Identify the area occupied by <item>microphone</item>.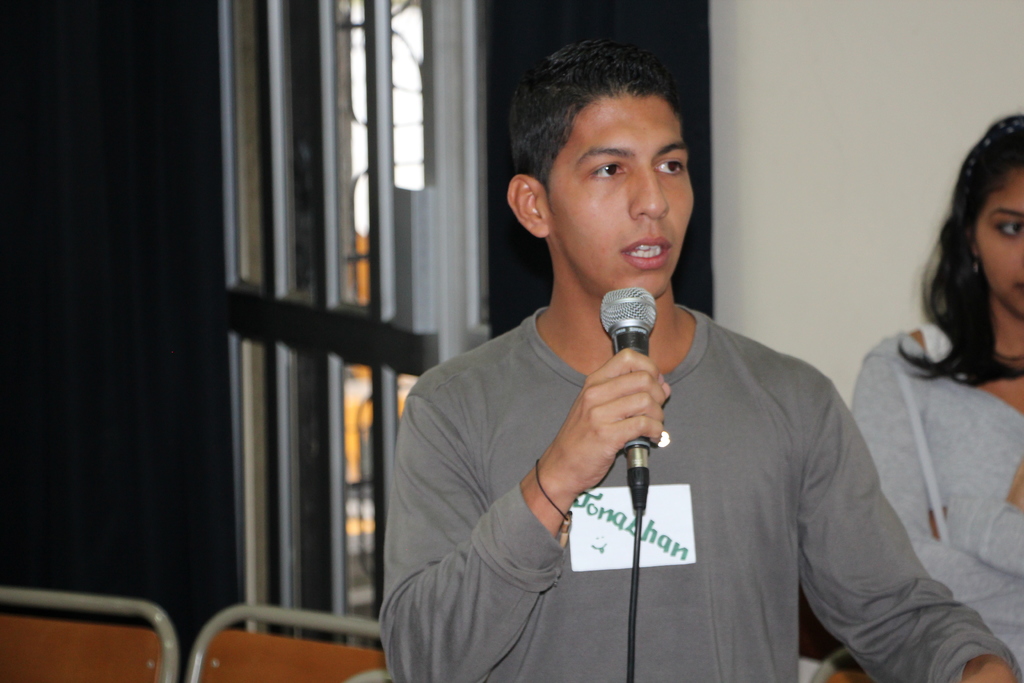
Area: x1=600, y1=284, x2=656, y2=449.
